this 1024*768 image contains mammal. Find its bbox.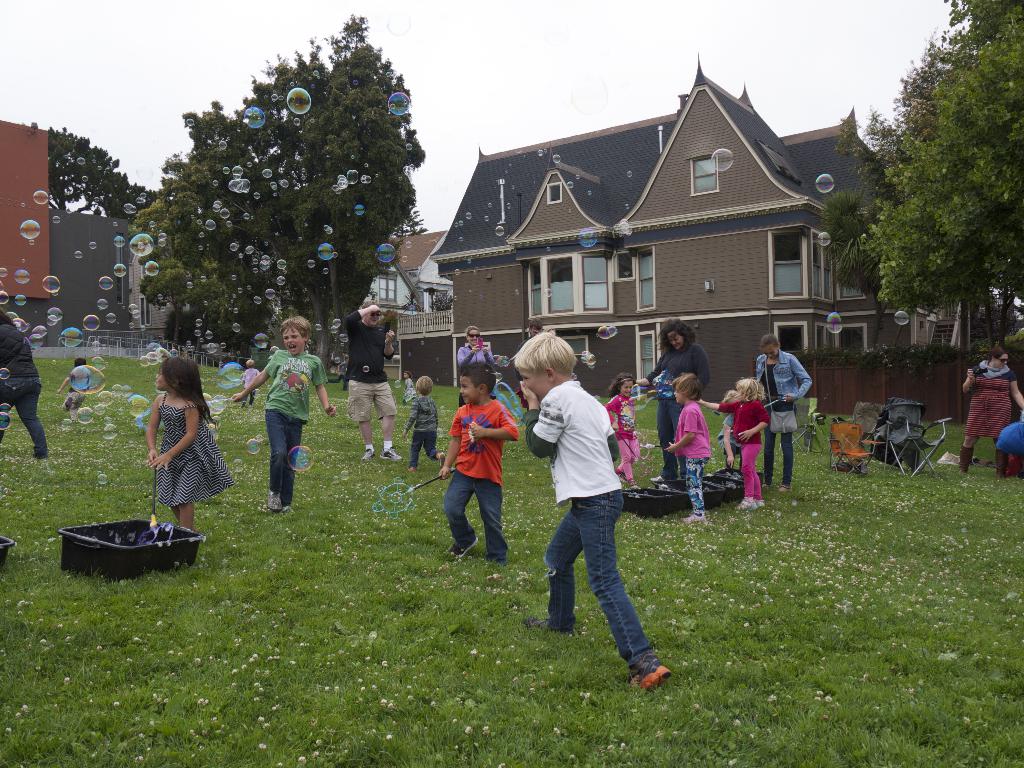
55:355:87:426.
